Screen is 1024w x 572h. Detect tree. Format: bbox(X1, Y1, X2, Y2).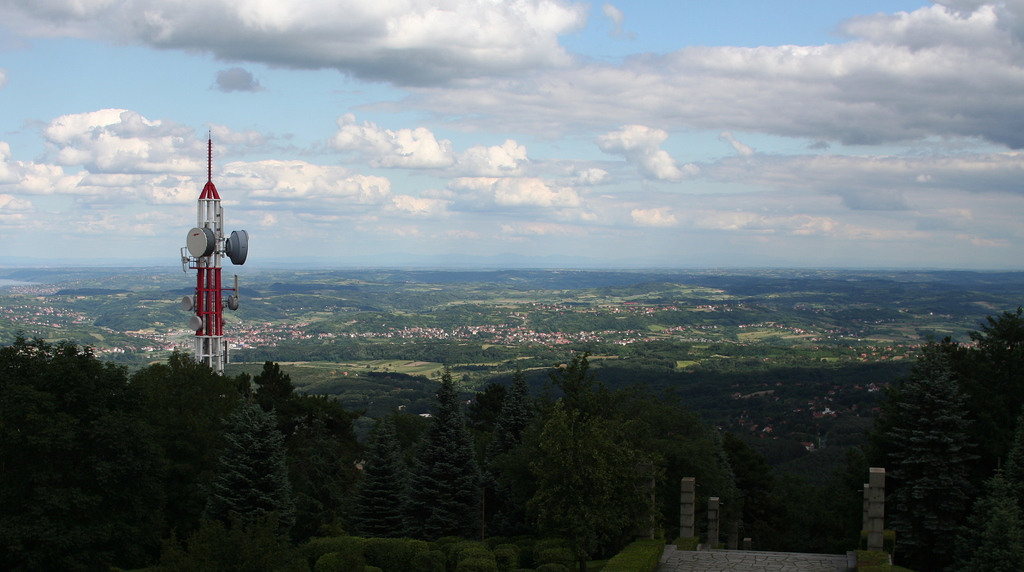
bbox(184, 398, 298, 571).
